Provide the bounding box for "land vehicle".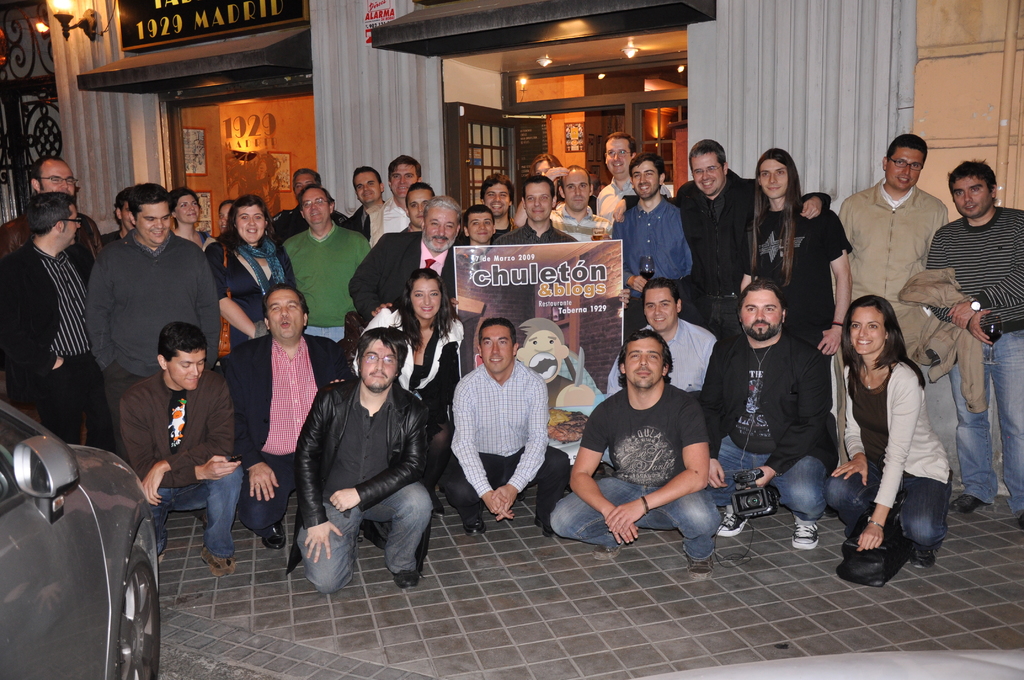
<bbox>0, 408, 173, 674</bbox>.
